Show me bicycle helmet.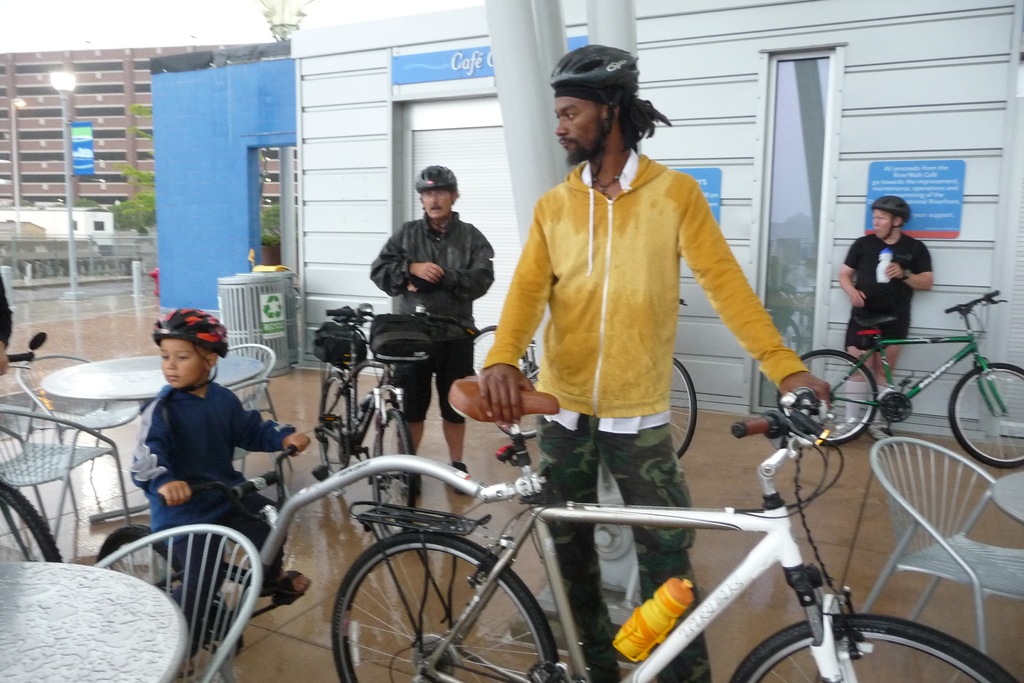
bicycle helmet is here: 870:193:909:215.
